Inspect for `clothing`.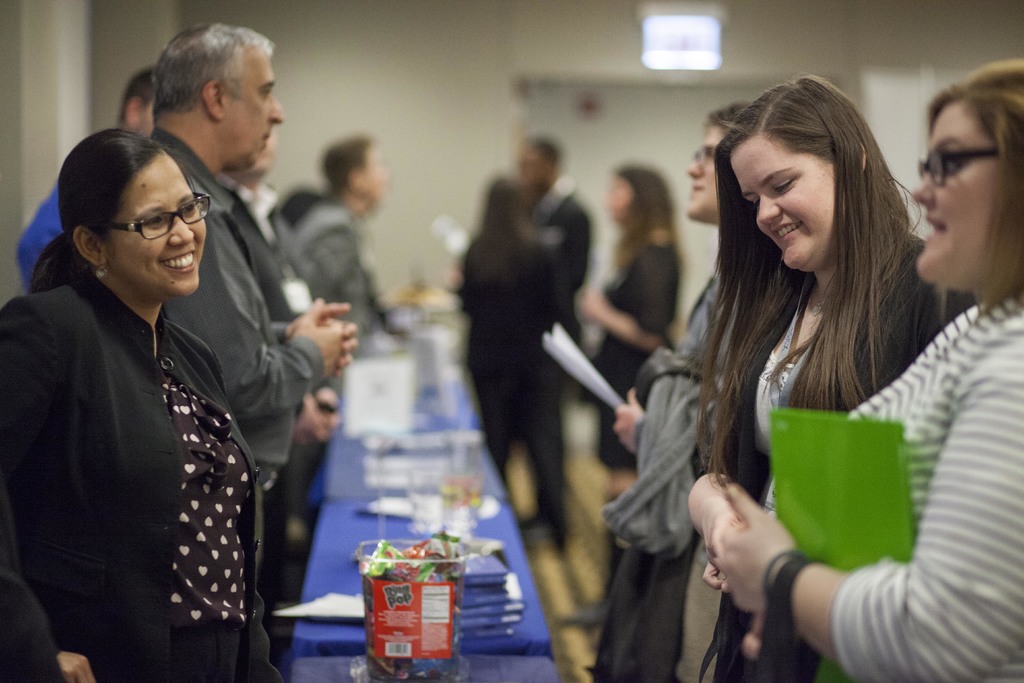
Inspection: l=594, t=229, r=679, b=466.
